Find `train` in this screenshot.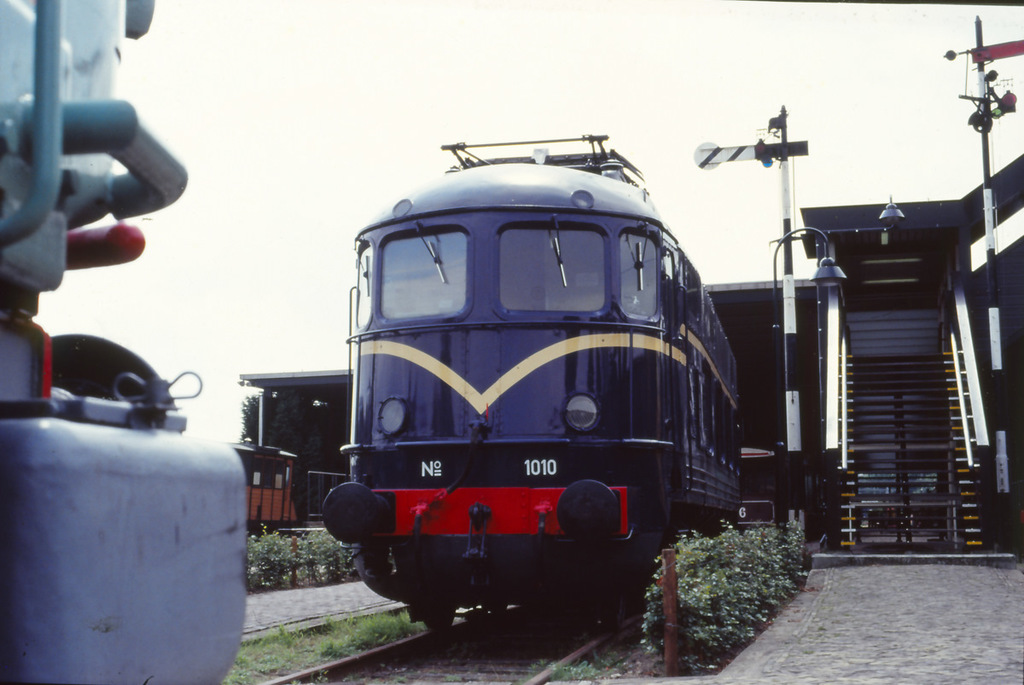
The bounding box for `train` is x1=223 y1=436 x2=314 y2=534.
